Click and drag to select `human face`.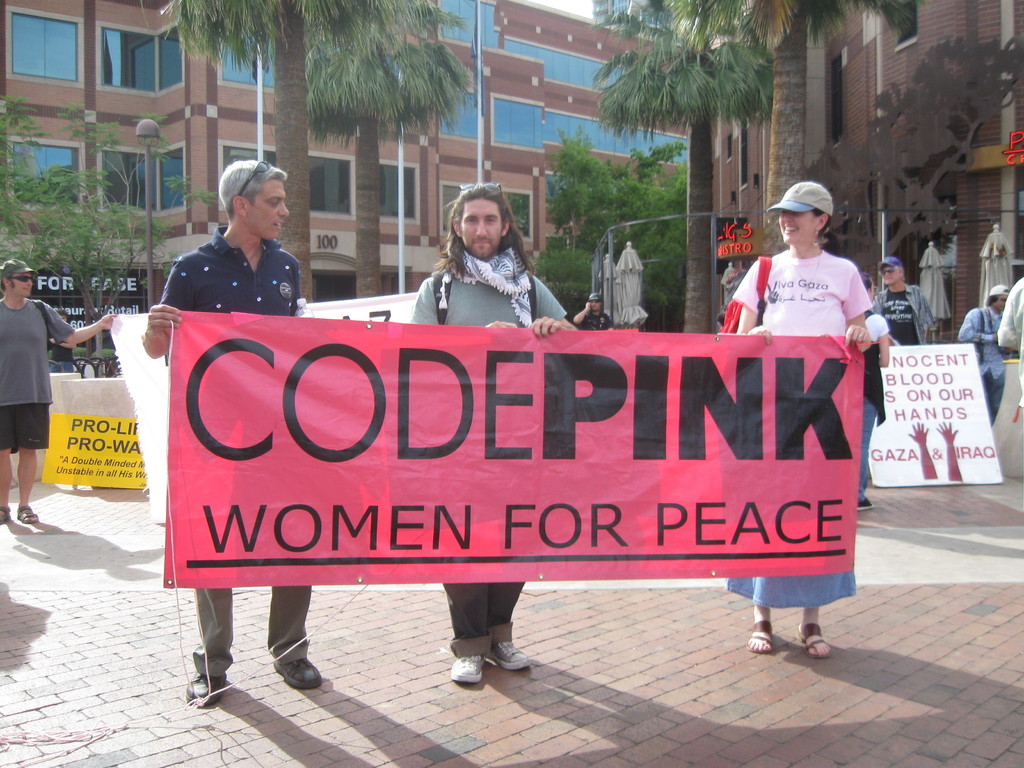
Selection: x1=245 y1=179 x2=291 y2=243.
